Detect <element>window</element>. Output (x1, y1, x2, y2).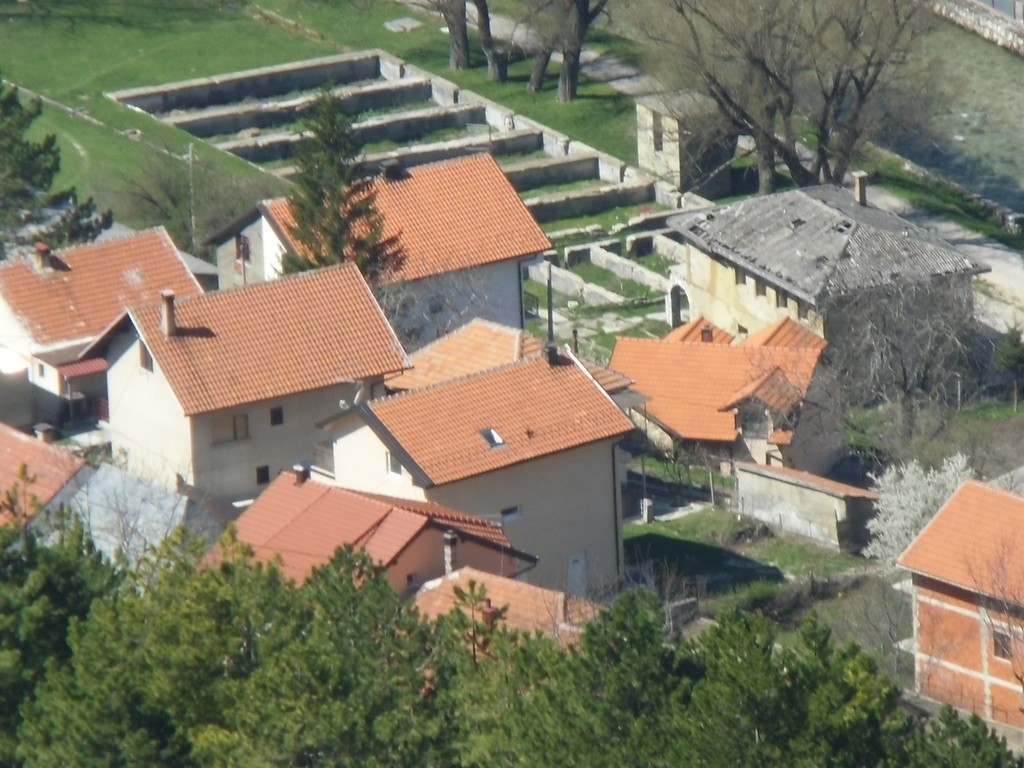
(214, 414, 250, 444).
